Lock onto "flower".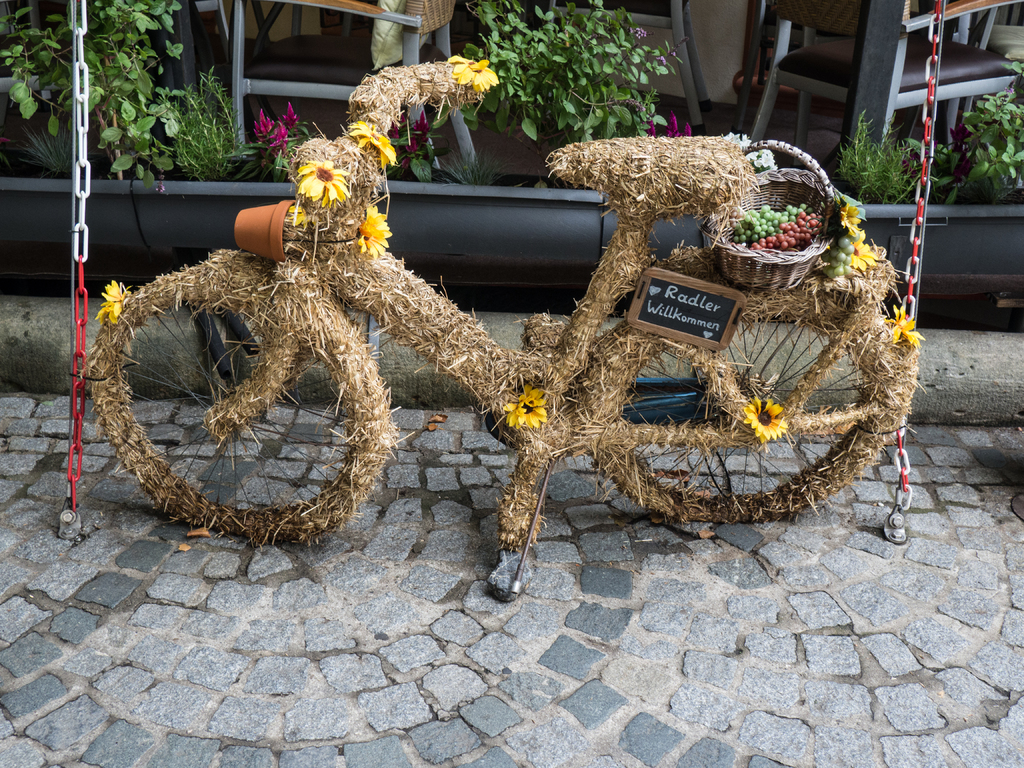
Locked: bbox=(739, 394, 790, 446).
